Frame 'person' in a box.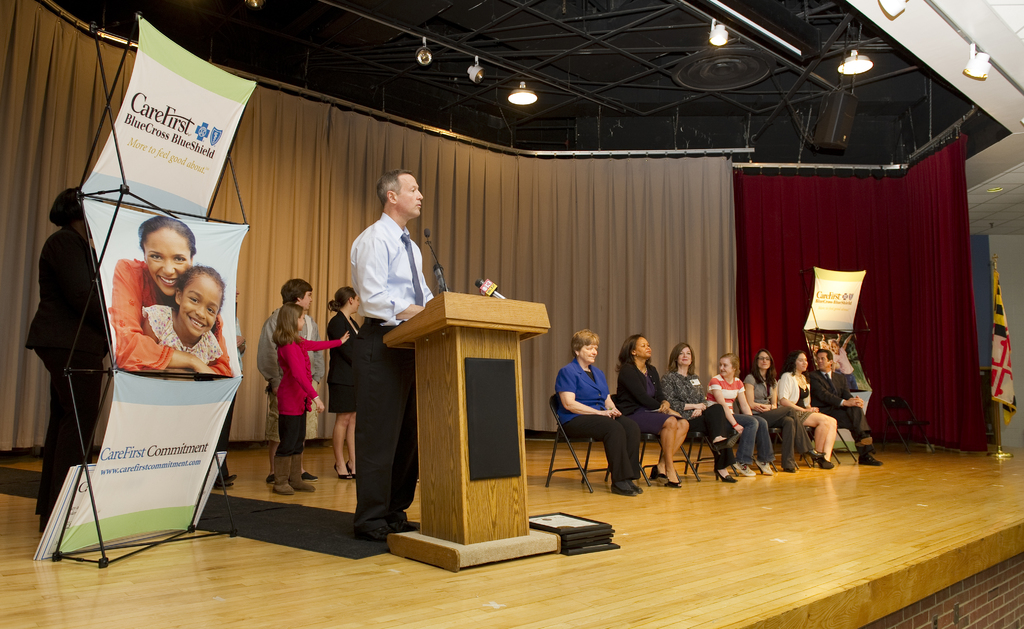
BBox(784, 350, 842, 472).
